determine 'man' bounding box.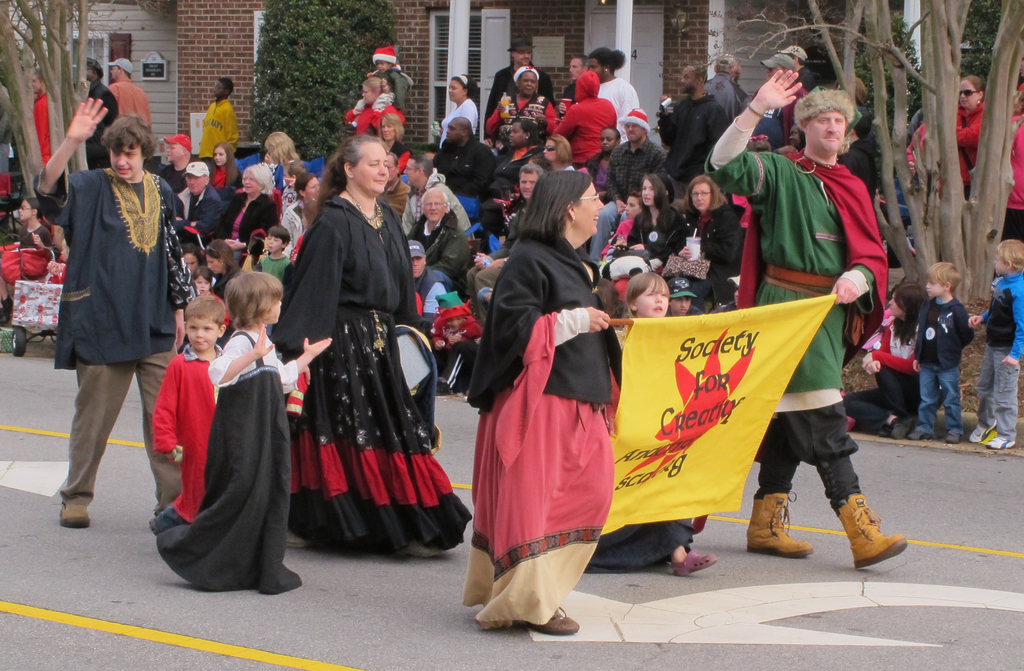
Determined: [left=175, top=159, right=227, bottom=240].
